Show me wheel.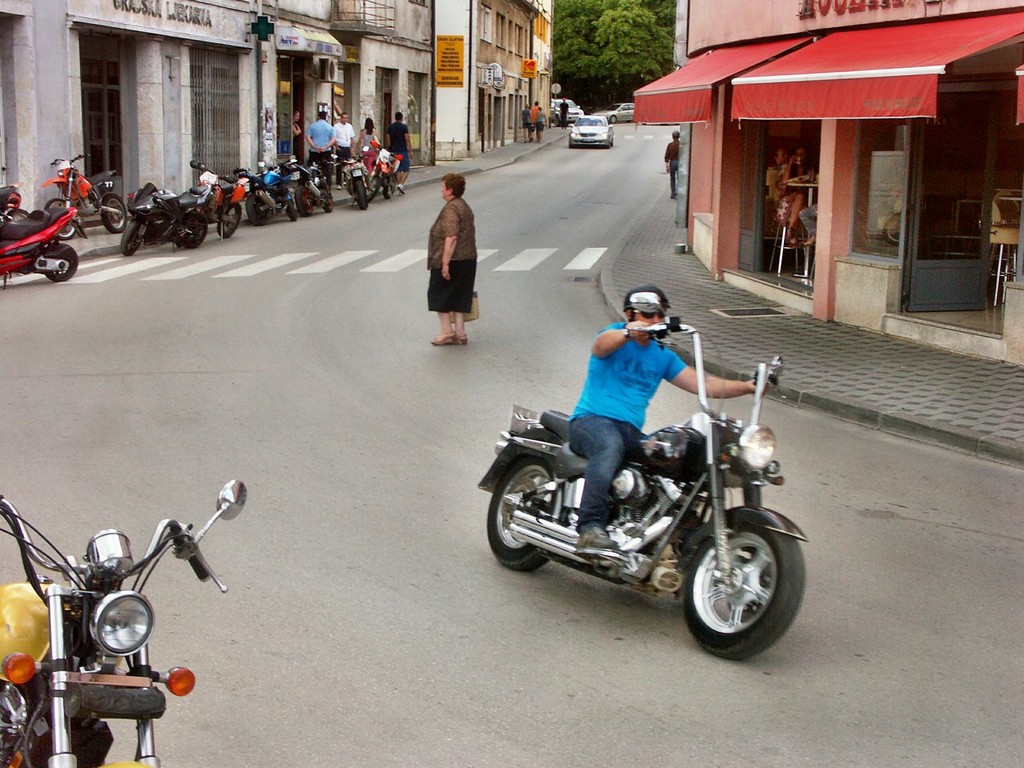
wheel is here: <box>367,175,381,204</box>.
